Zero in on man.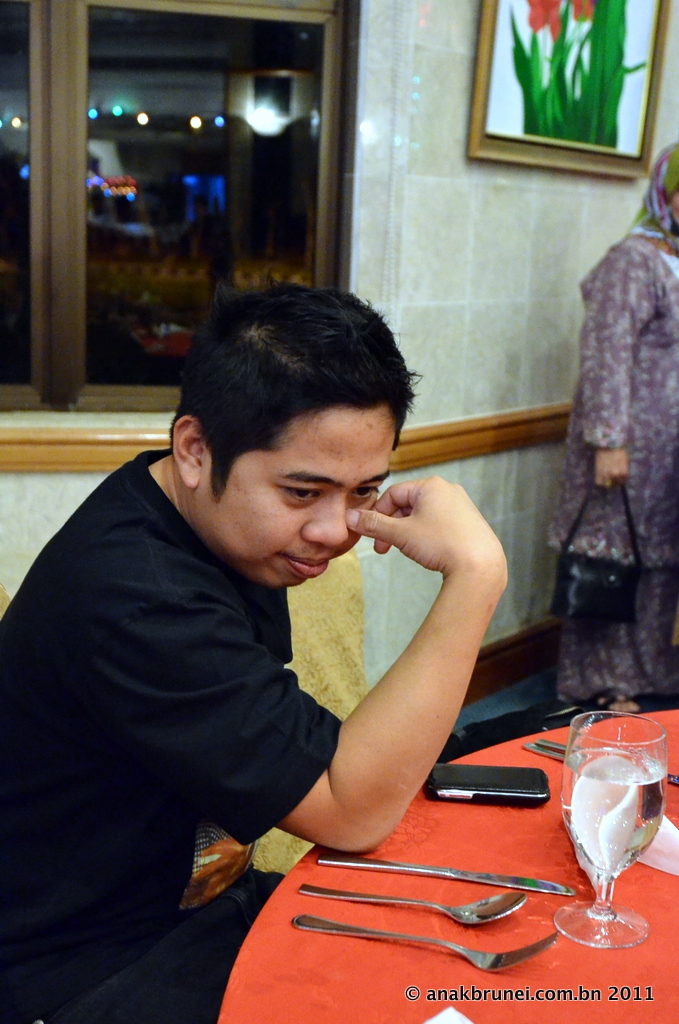
Zeroed in: select_region(16, 268, 537, 983).
